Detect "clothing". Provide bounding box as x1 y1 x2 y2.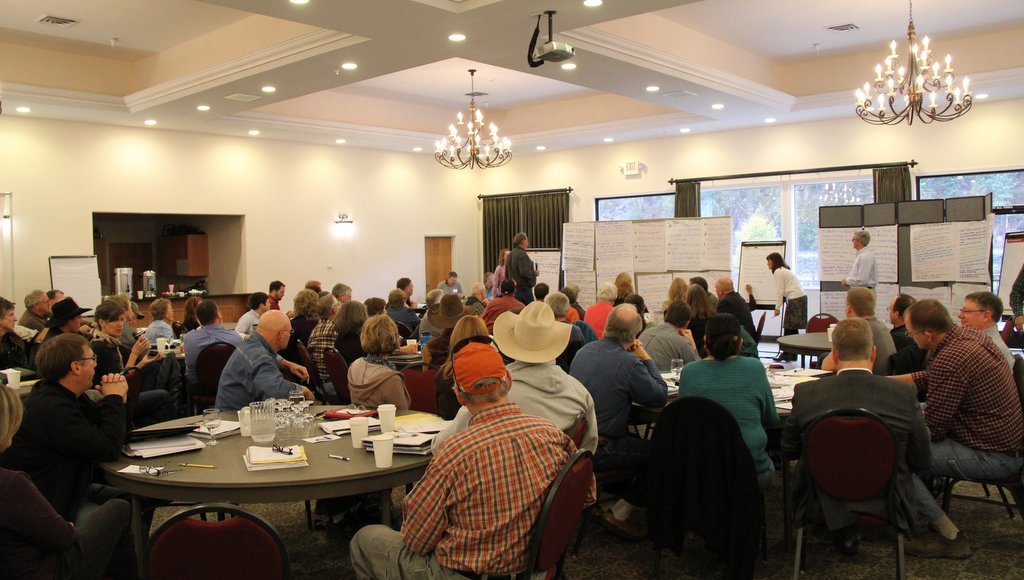
343 357 411 413.
